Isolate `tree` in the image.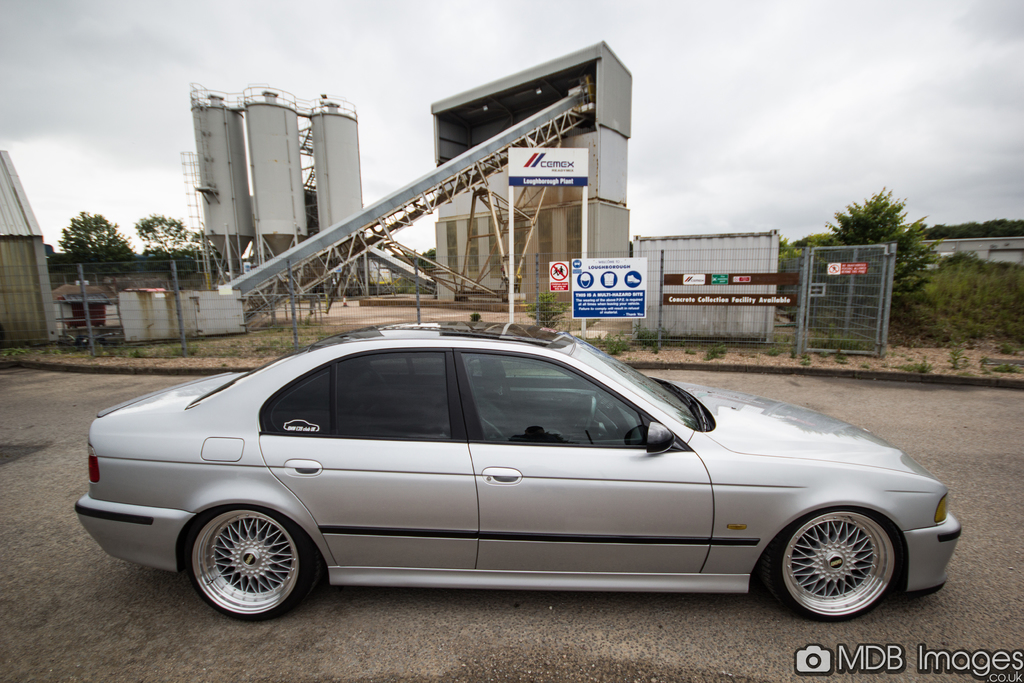
Isolated region: box(819, 183, 945, 300).
